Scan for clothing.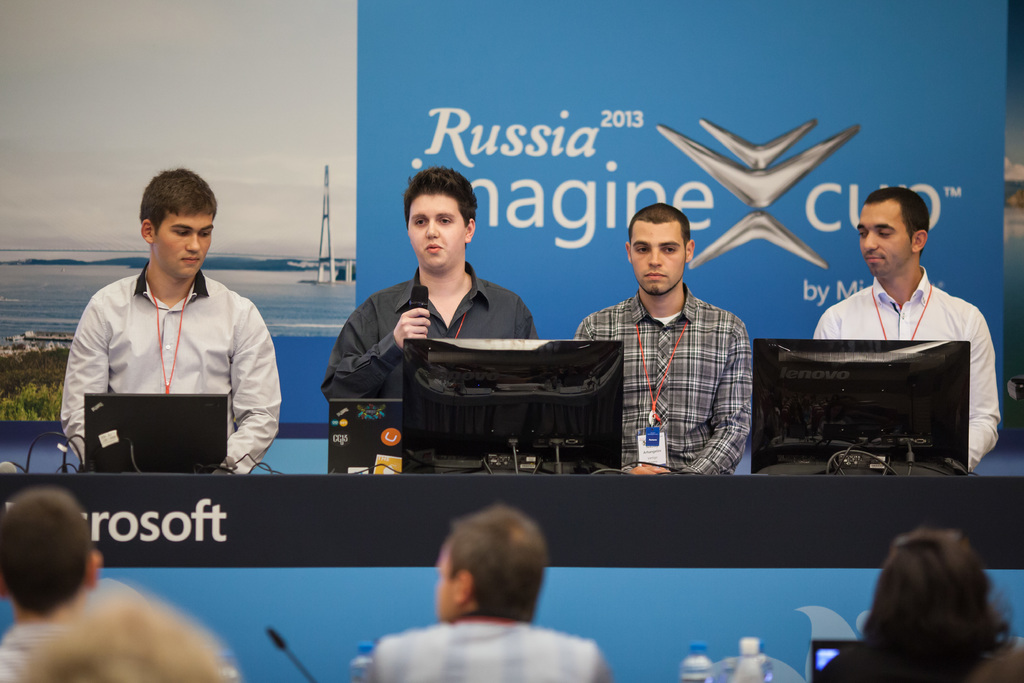
Scan result: [322,264,541,473].
